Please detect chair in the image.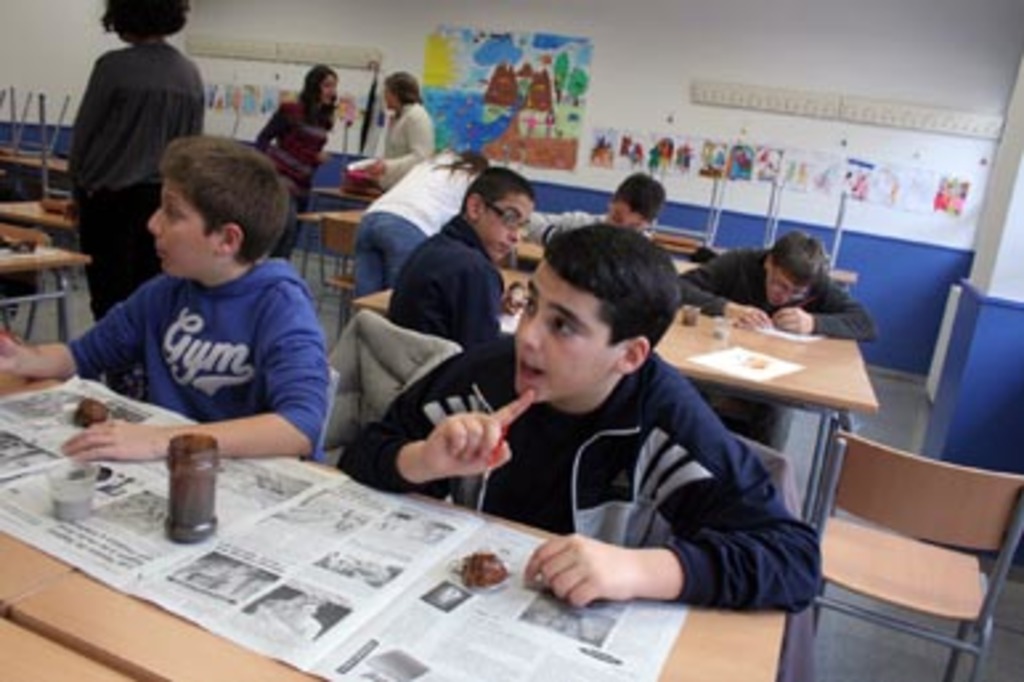
[308,364,342,459].
